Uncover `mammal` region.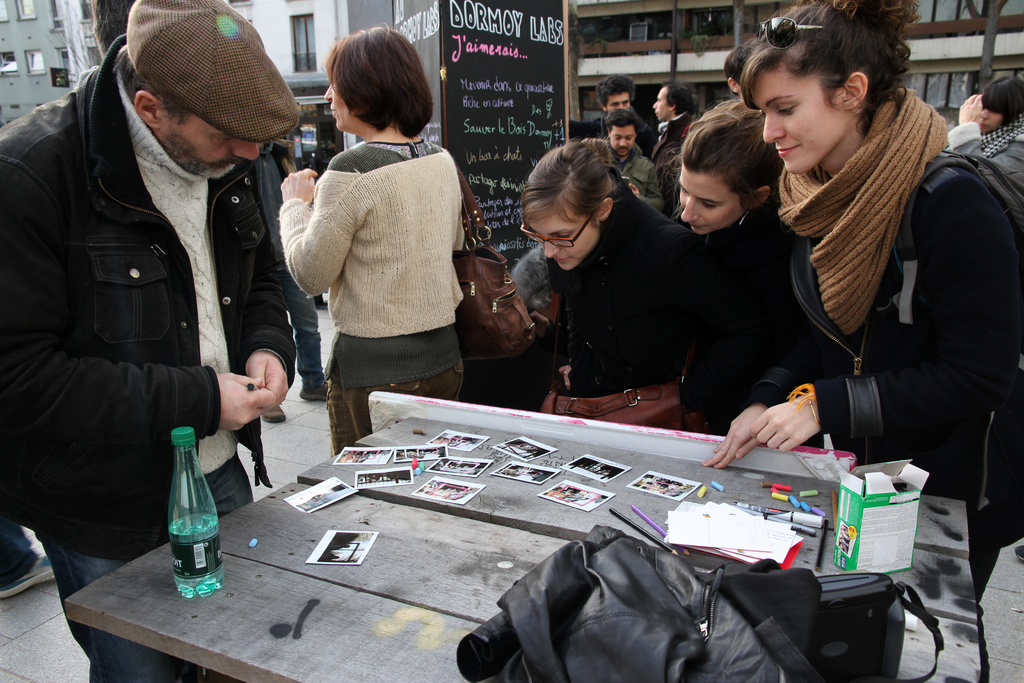
Uncovered: {"x1": 0, "y1": 0, "x2": 296, "y2": 680}.
